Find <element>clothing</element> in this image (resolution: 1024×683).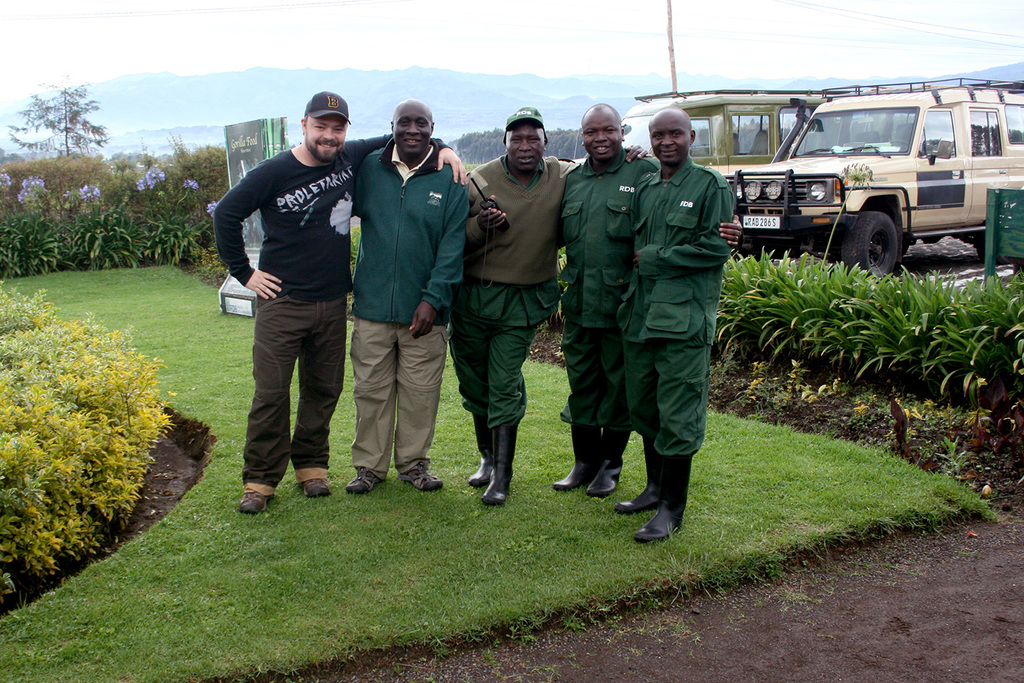
(x1=549, y1=323, x2=631, y2=470).
